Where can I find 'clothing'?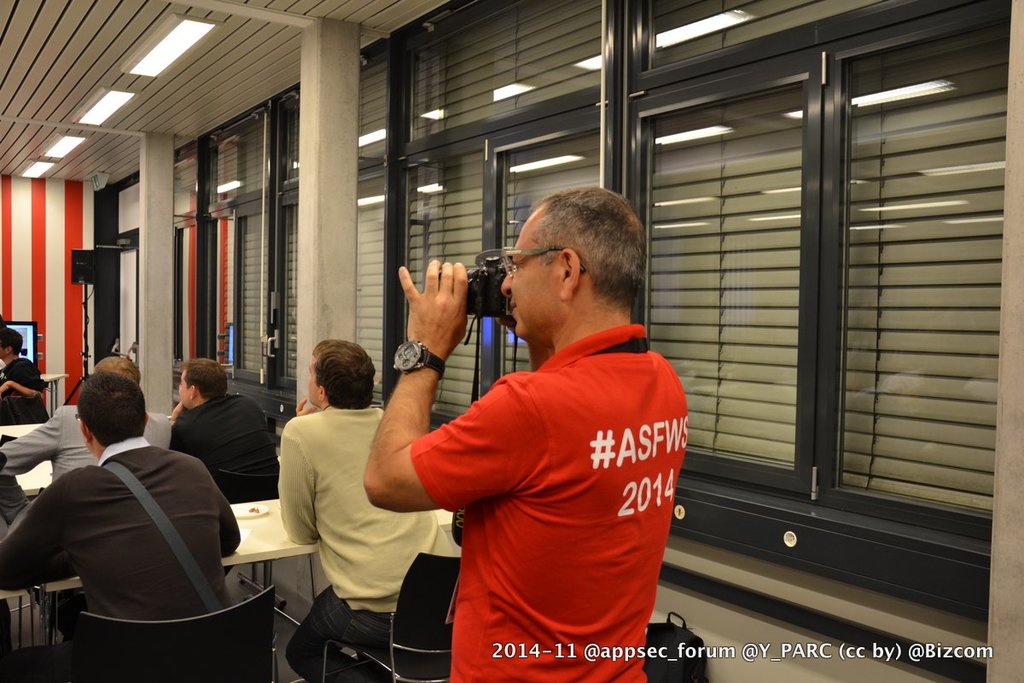
You can find it at l=0, t=354, r=47, b=424.
